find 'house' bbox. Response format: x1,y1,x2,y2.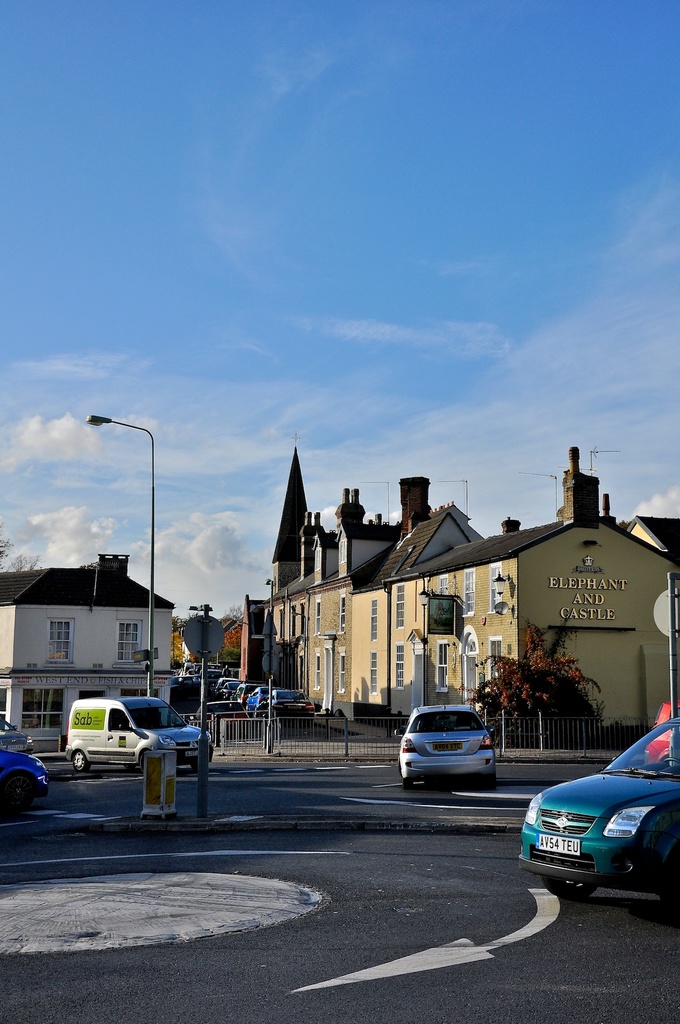
218,614,243,680.
